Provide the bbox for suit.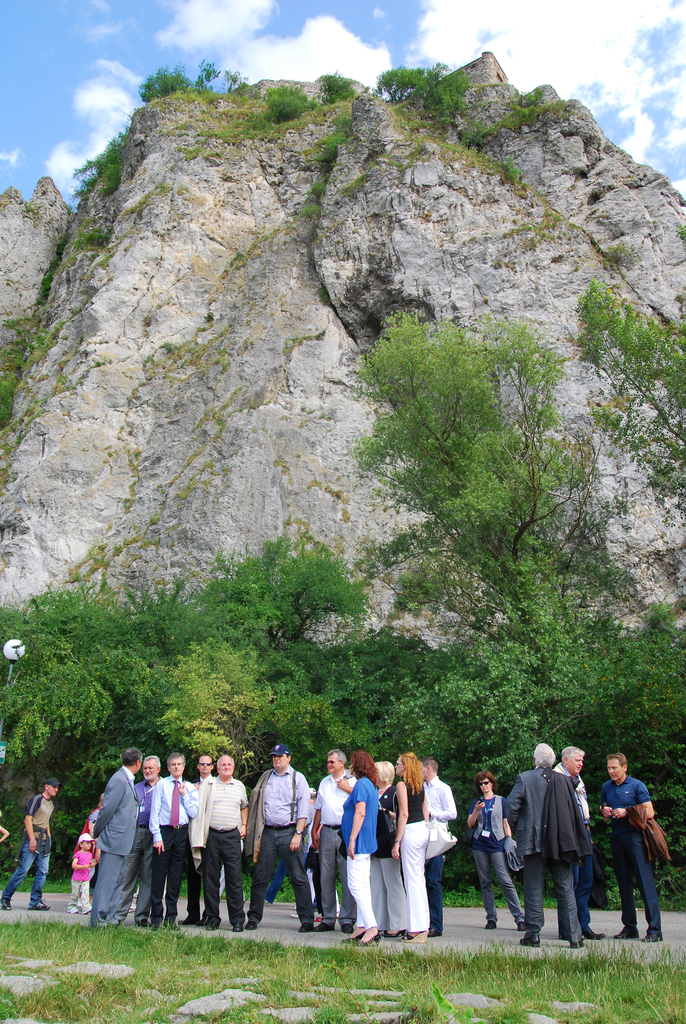
box=[504, 764, 585, 941].
